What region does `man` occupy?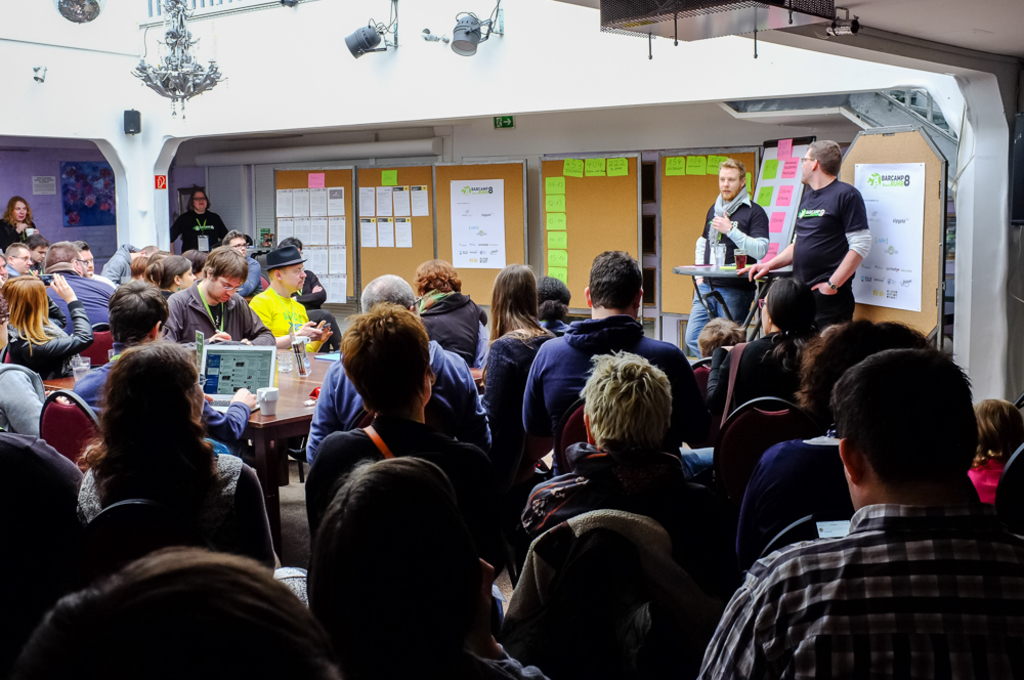
box(519, 240, 686, 485).
